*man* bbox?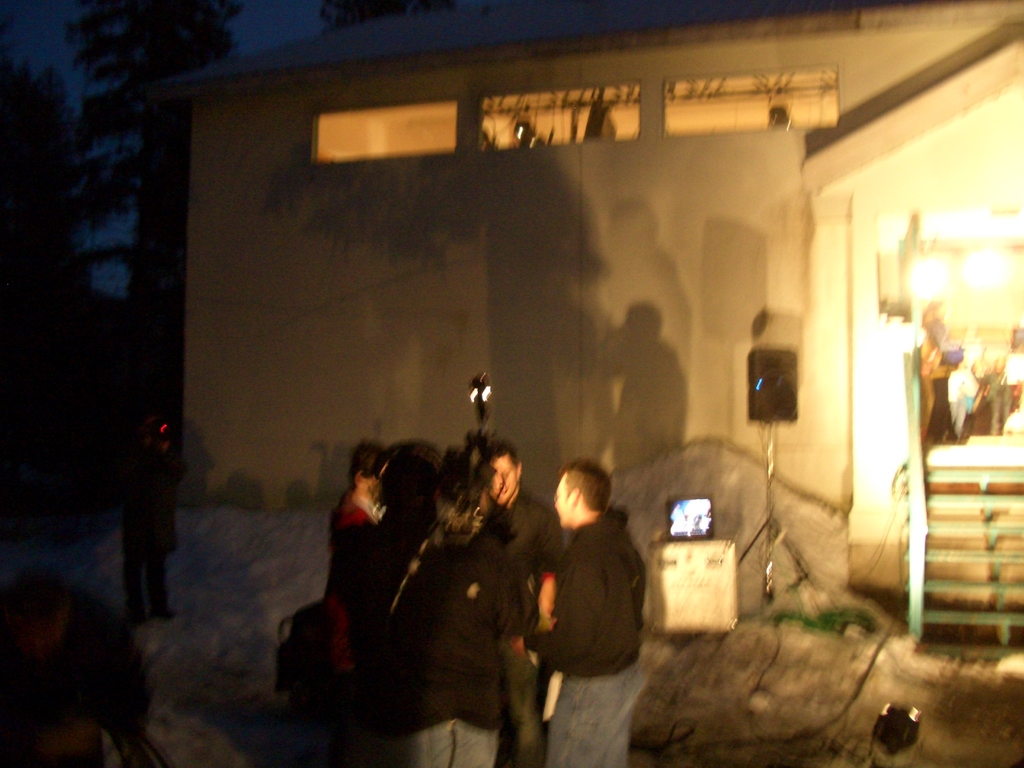
[521,456,650,767]
